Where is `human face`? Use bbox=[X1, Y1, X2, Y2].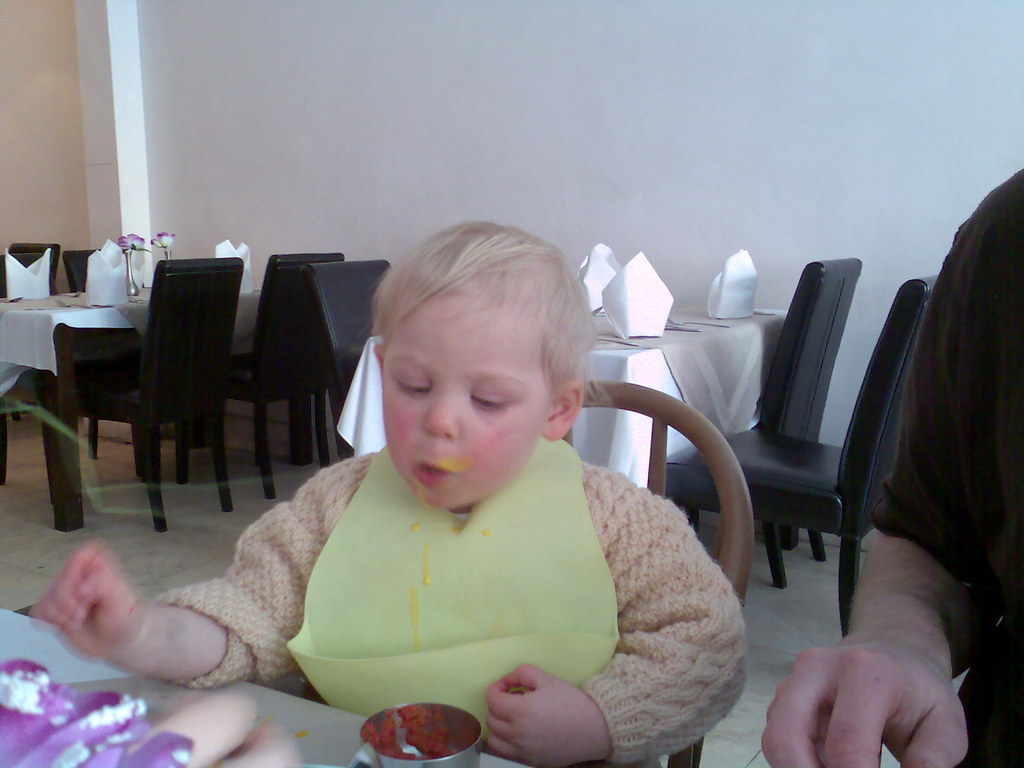
bbox=[382, 288, 551, 509].
